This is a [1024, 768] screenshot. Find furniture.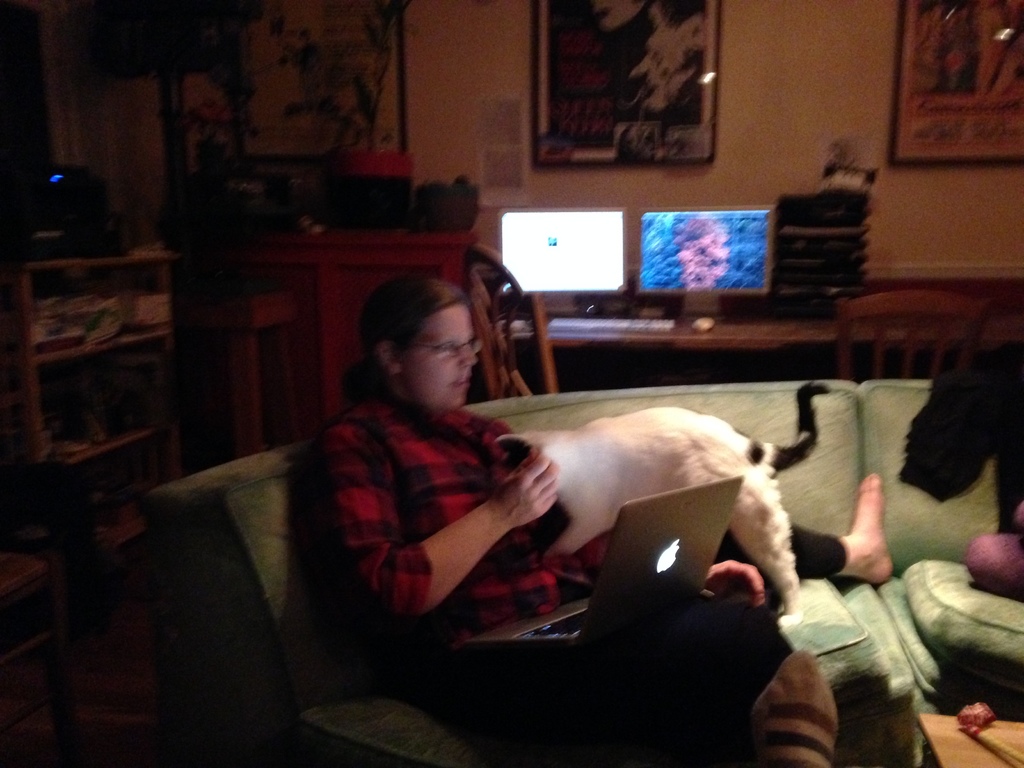
Bounding box: [490,317,1023,367].
